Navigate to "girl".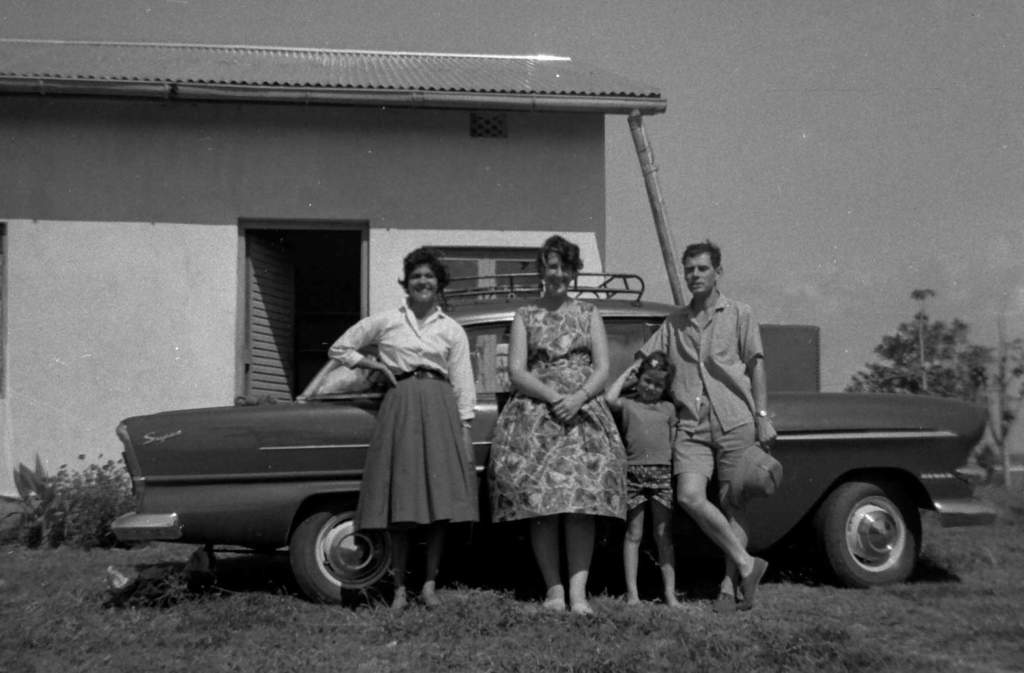
Navigation target: l=332, t=243, r=477, b=607.
